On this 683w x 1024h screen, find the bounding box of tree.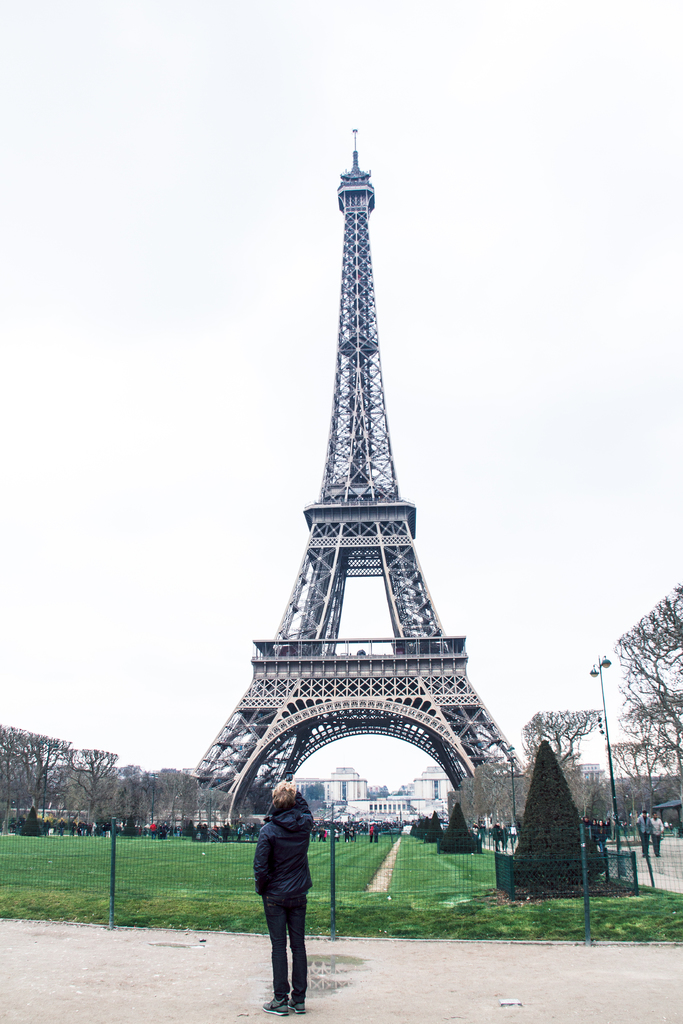
Bounding box: 510,678,616,908.
